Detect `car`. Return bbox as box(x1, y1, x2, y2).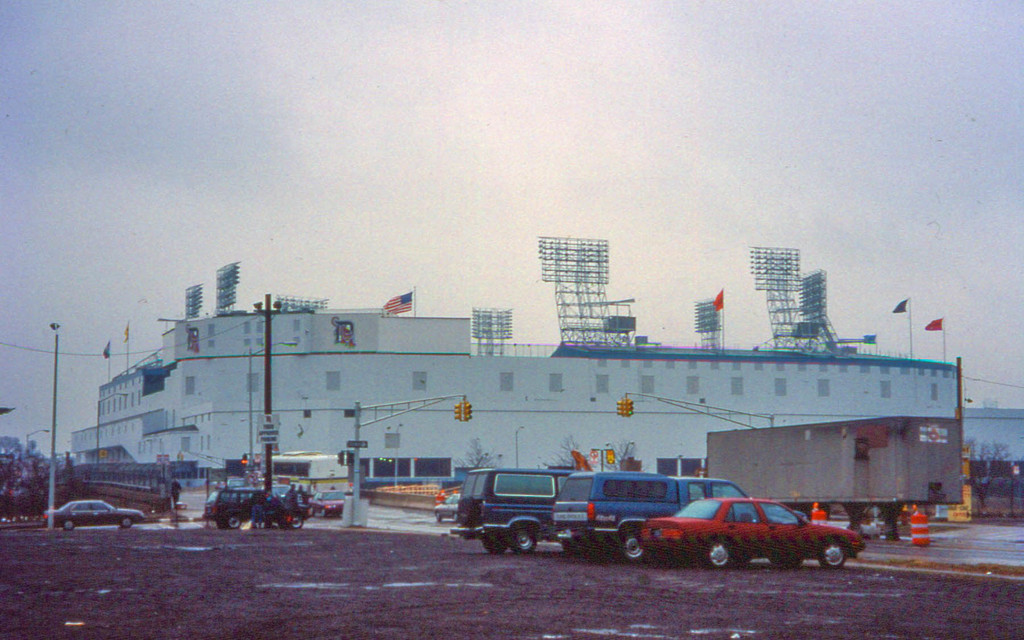
box(449, 467, 582, 556).
